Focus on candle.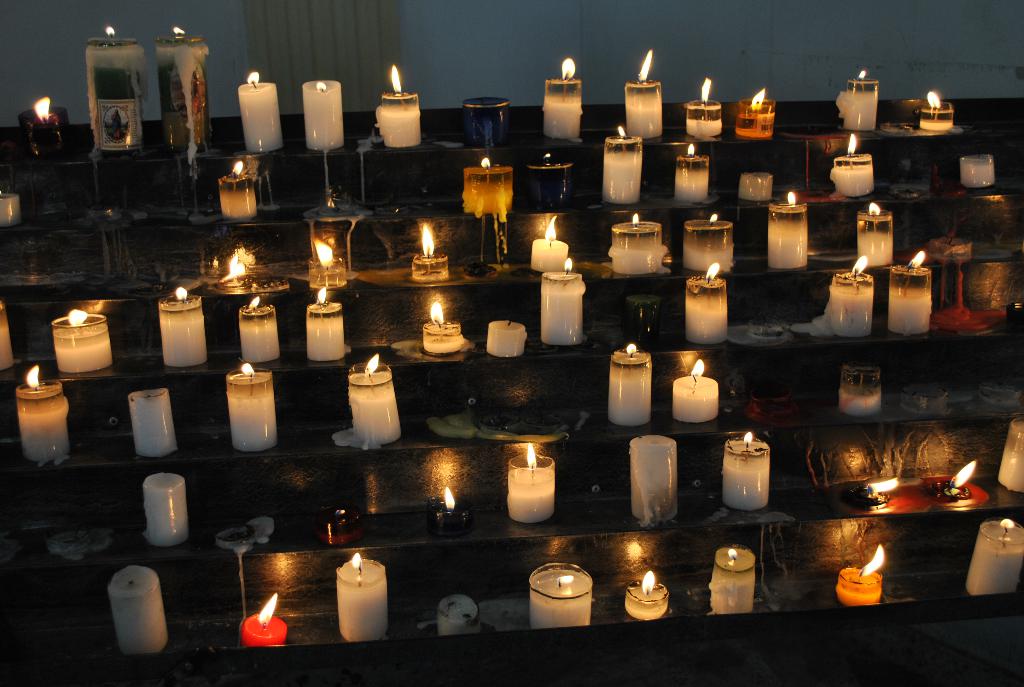
Focused at l=974, t=518, r=1019, b=587.
